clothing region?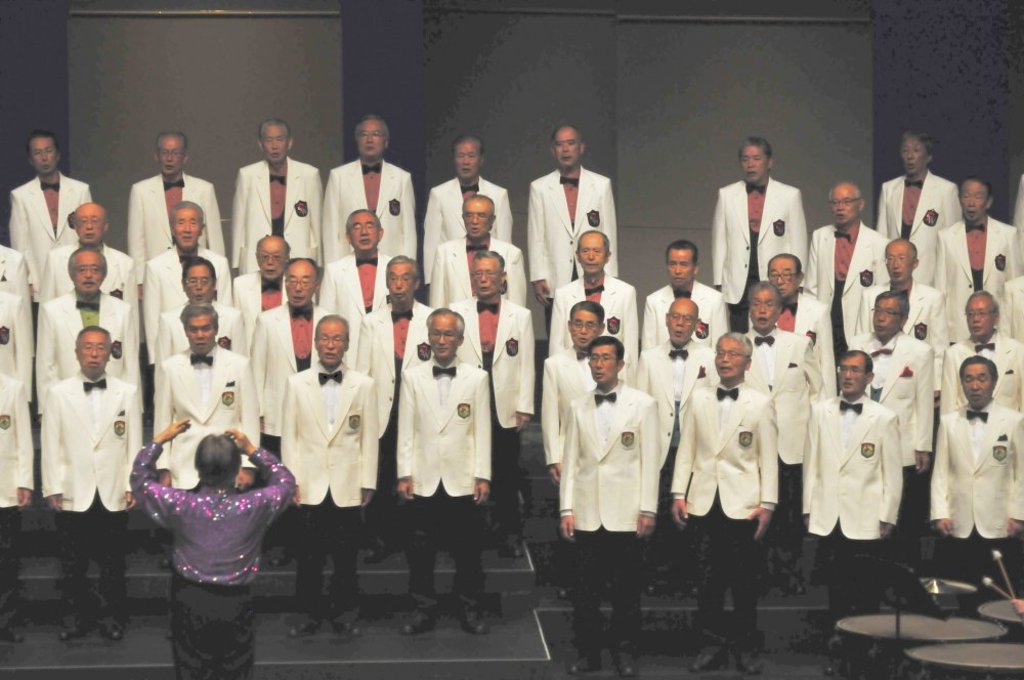
rect(799, 385, 900, 633)
